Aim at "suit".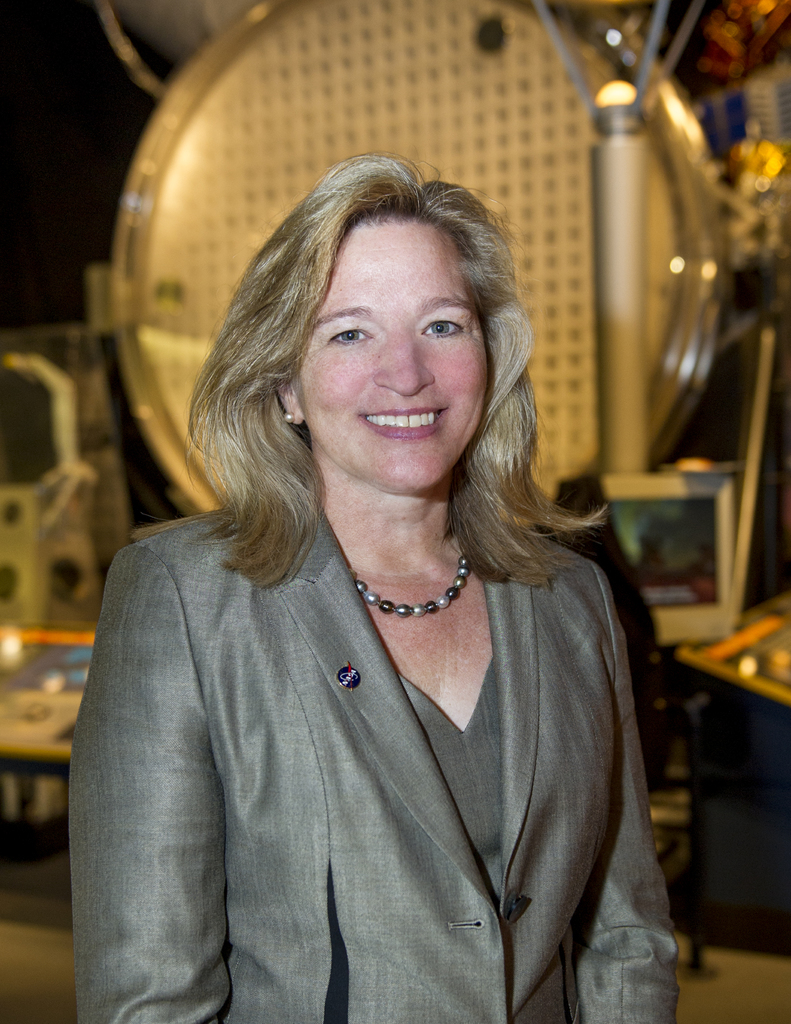
Aimed at crop(83, 480, 683, 993).
